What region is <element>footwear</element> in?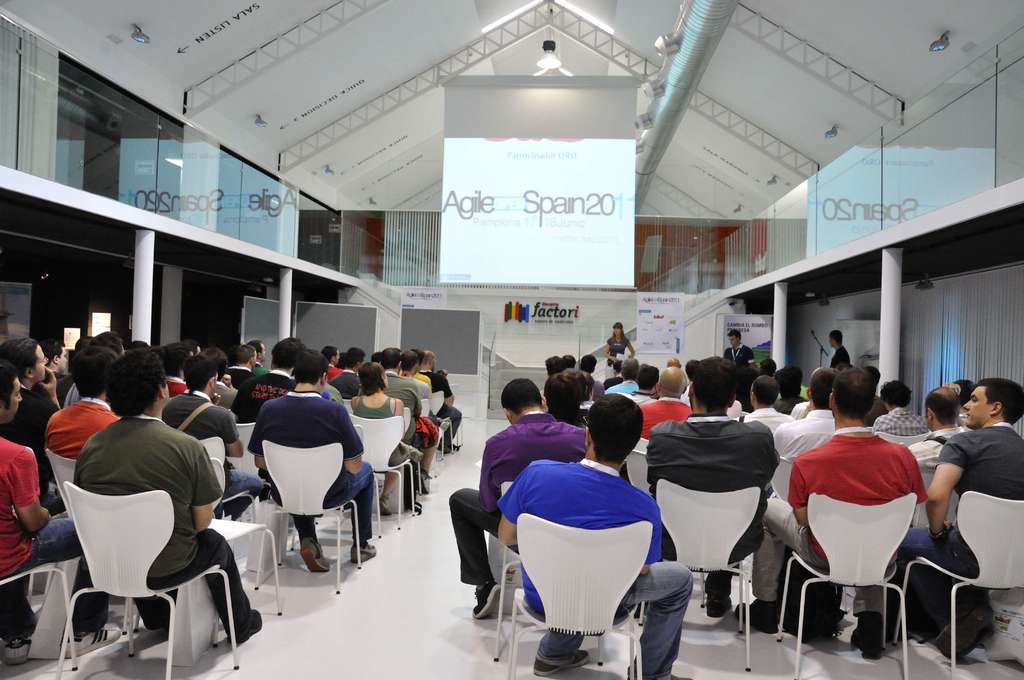
region(468, 576, 507, 619).
